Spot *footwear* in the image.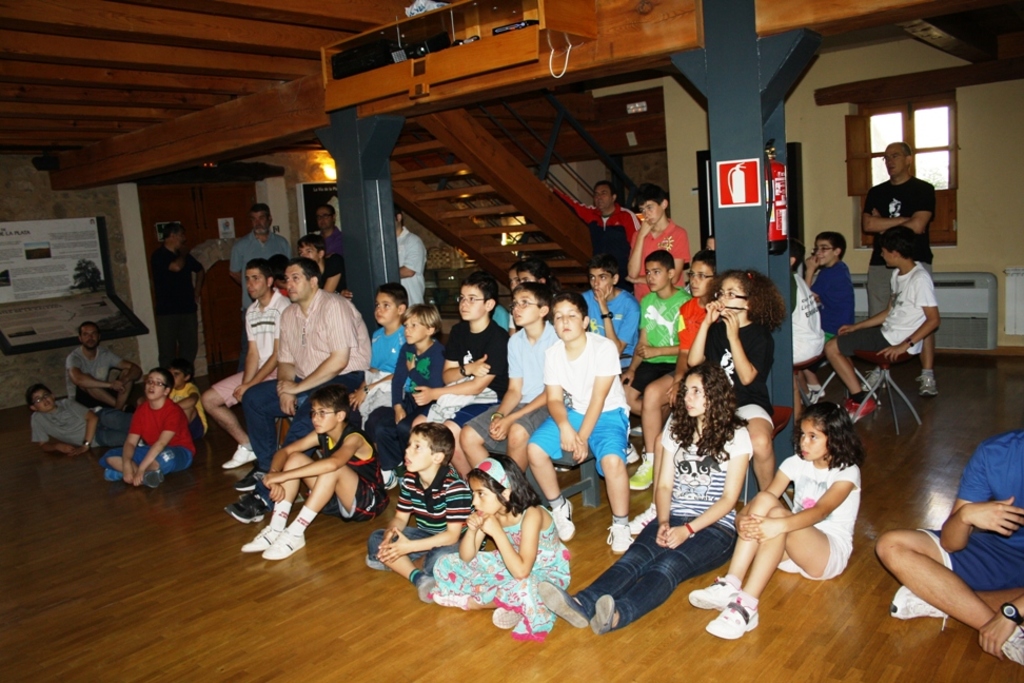
*footwear* found at (left=632, top=503, right=657, bottom=534).
